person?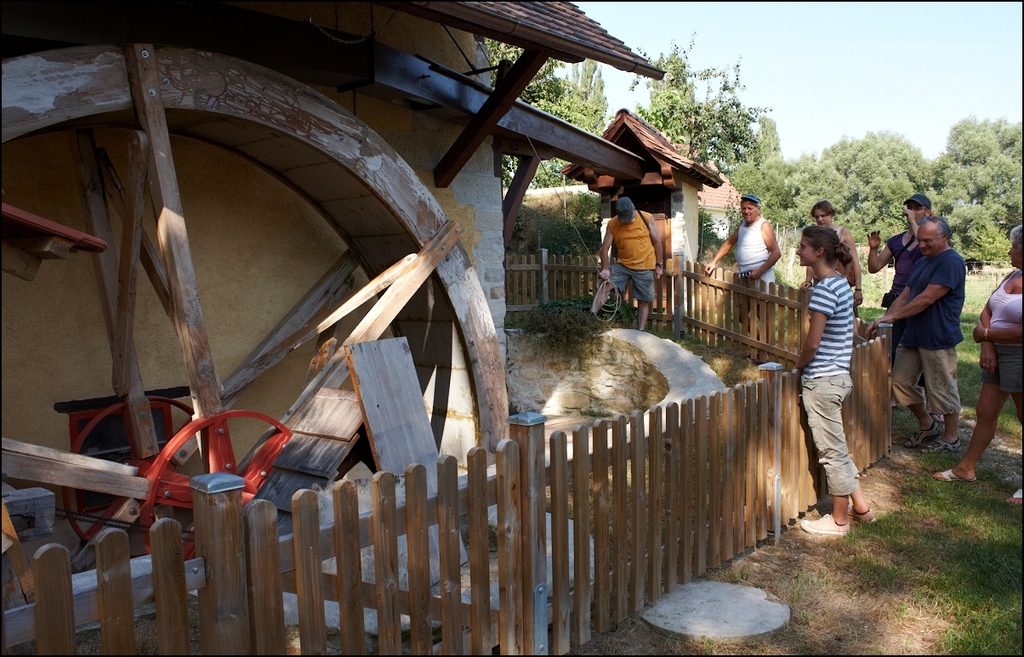
<region>703, 186, 791, 291</region>
